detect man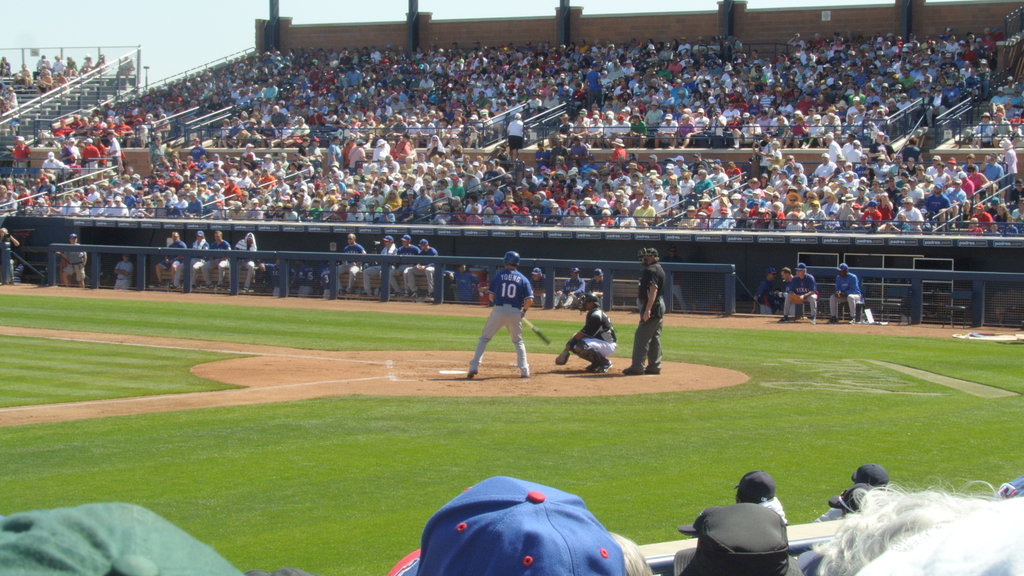
left=61, top=232, right=87, bottom=289
